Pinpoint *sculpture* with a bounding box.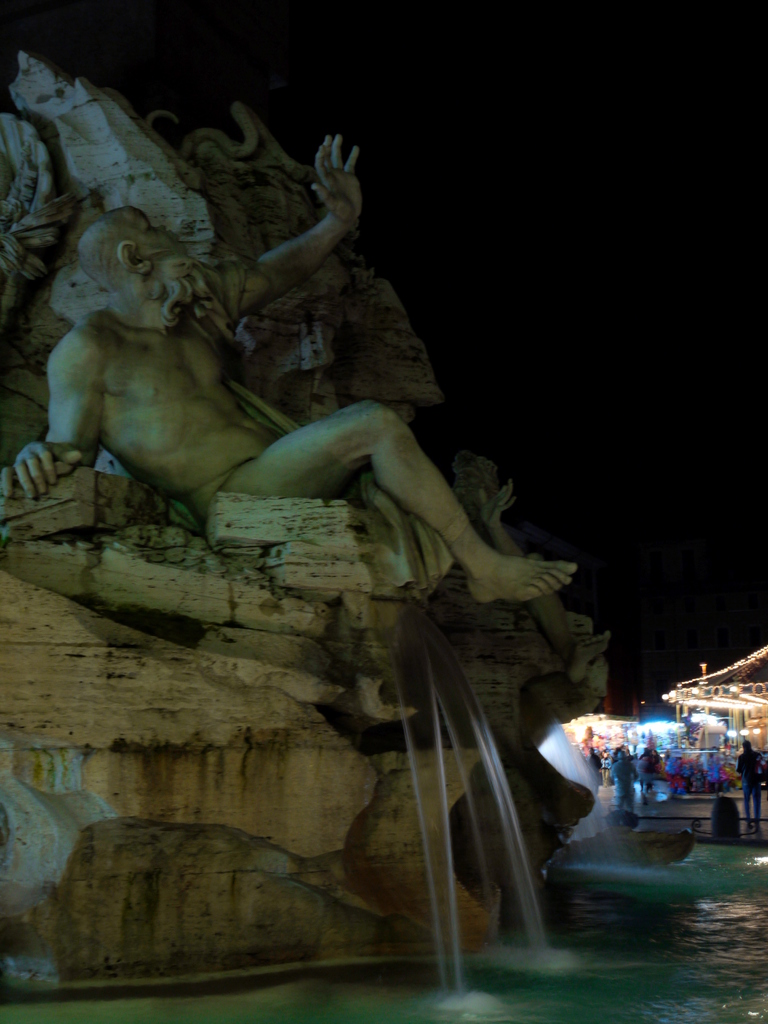
locate(467, 466, 604, 709).
